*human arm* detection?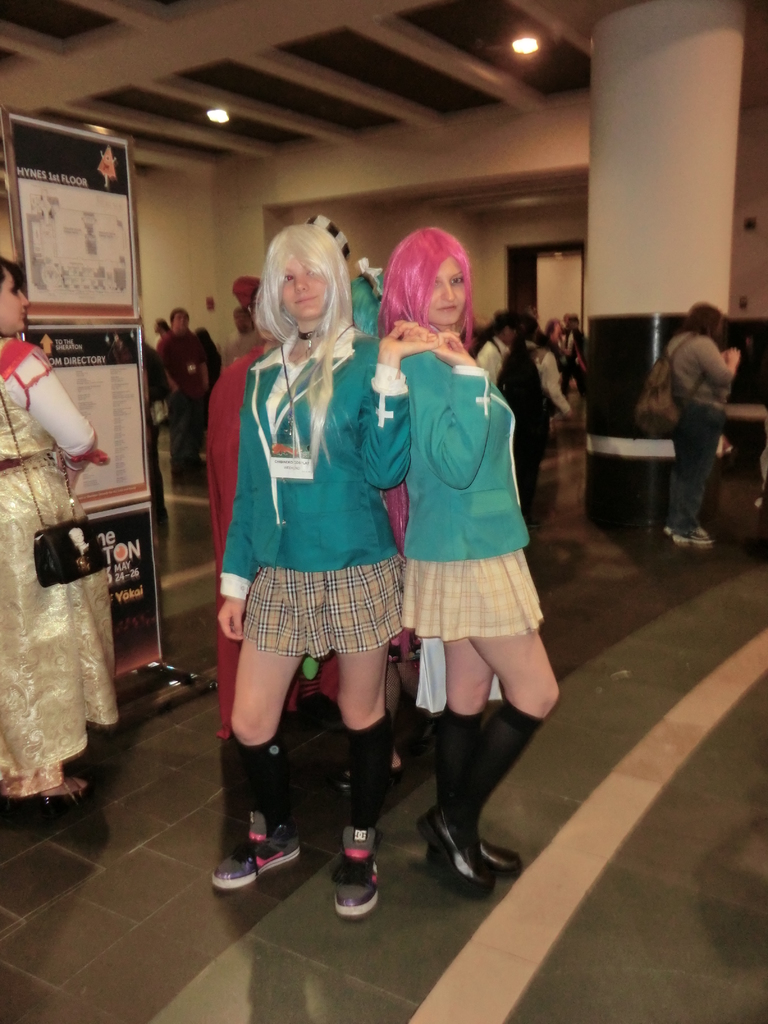
BBox(723, 350, 730, 364)
